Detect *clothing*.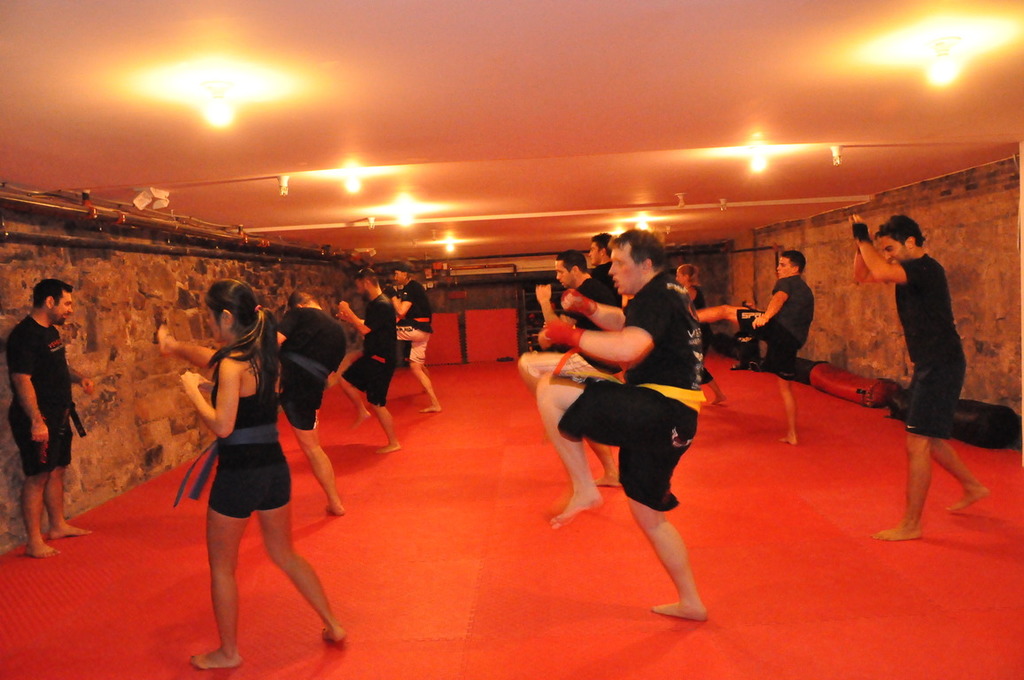
Detected at 555:269:703:513.
